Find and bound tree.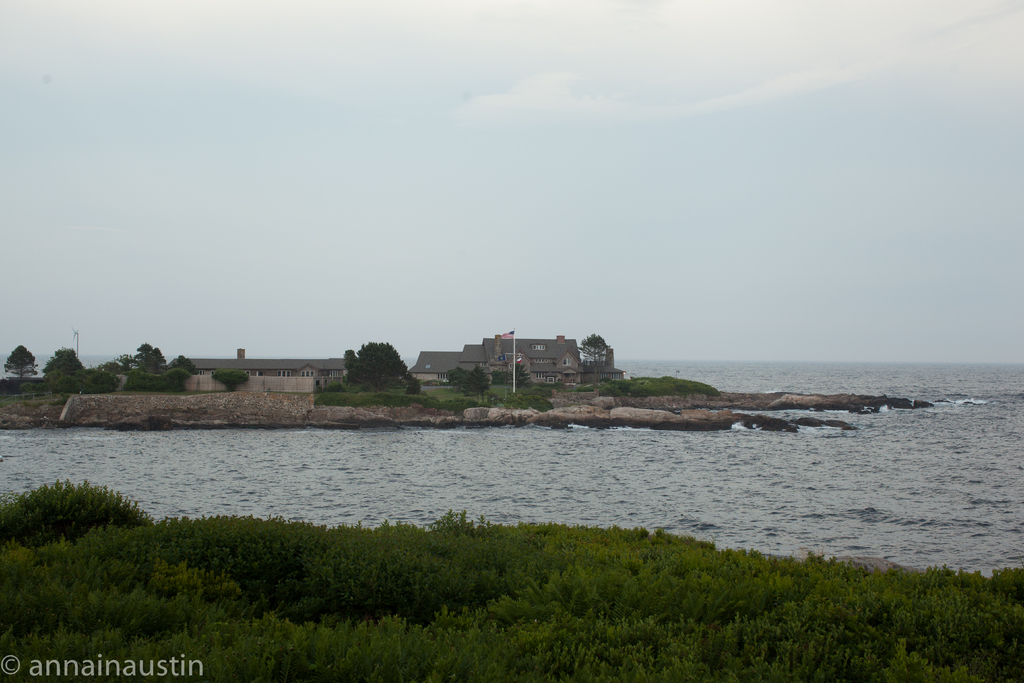
Bound: 338/332/412/402.
